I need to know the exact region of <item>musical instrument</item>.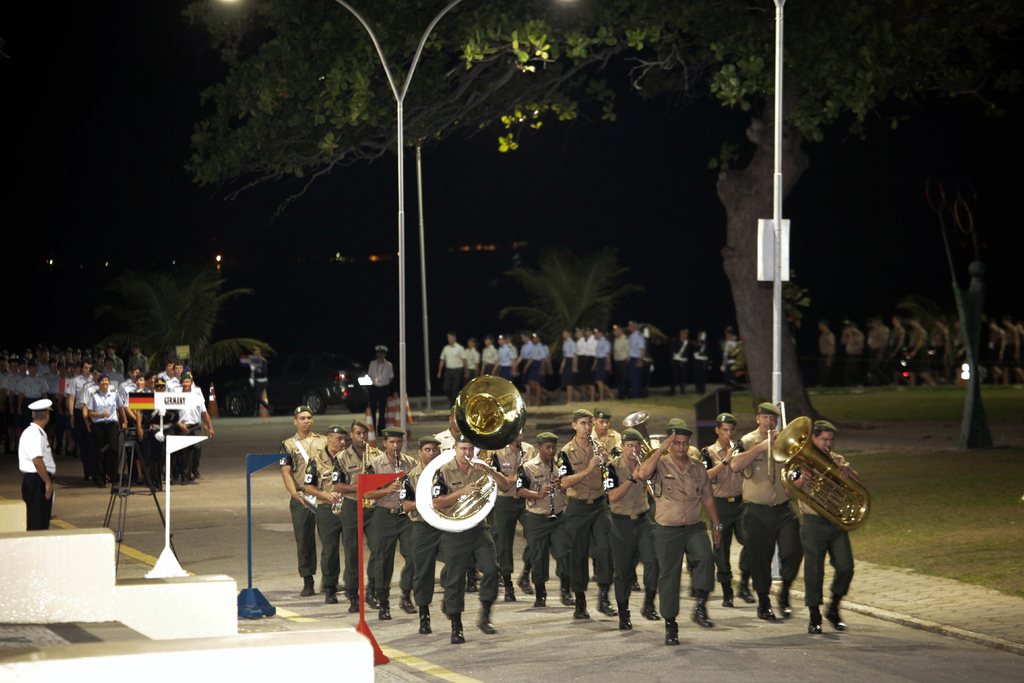
Region: pyautogui.locateOnScreen(620, 408, 666, 445).
